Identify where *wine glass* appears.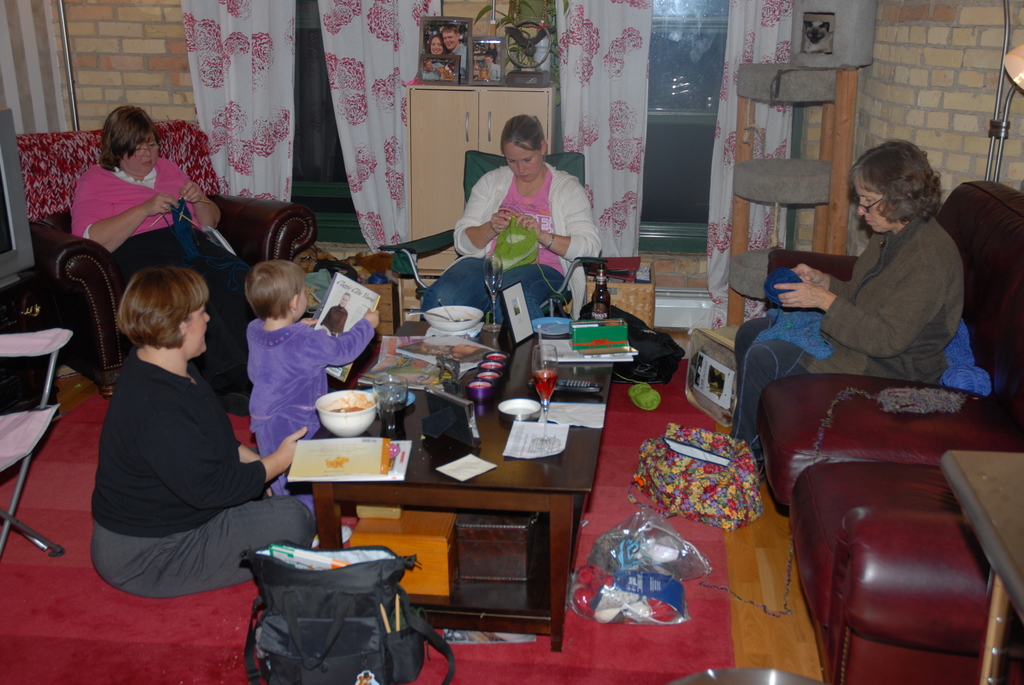
Appears at 529 342 557 420.
